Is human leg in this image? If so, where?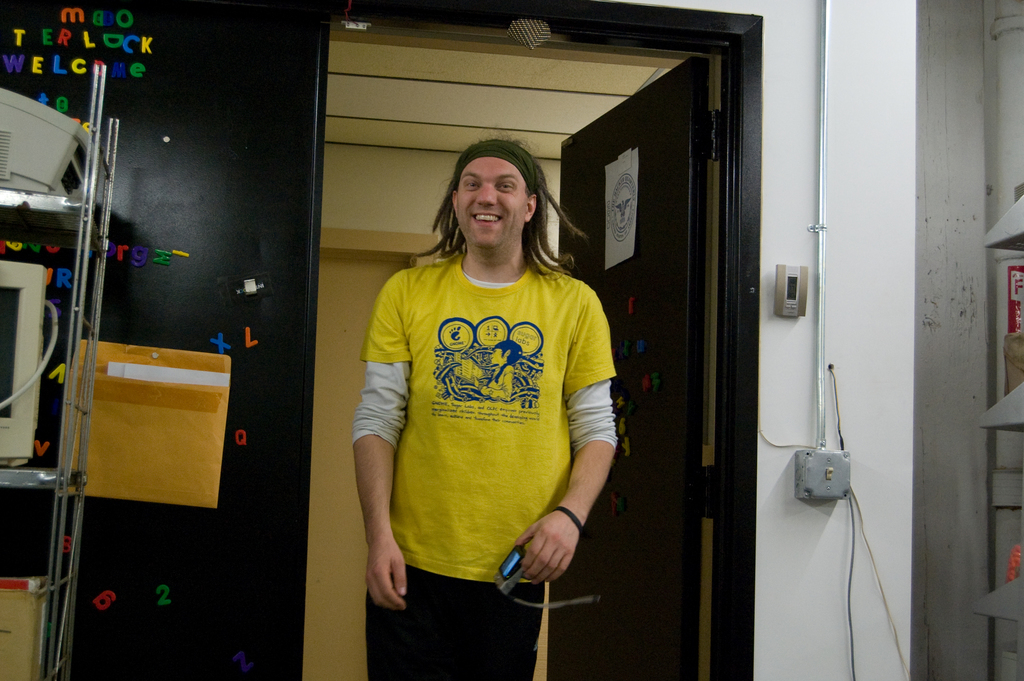
Yes, at select_region(450, 569, 552, 680).
